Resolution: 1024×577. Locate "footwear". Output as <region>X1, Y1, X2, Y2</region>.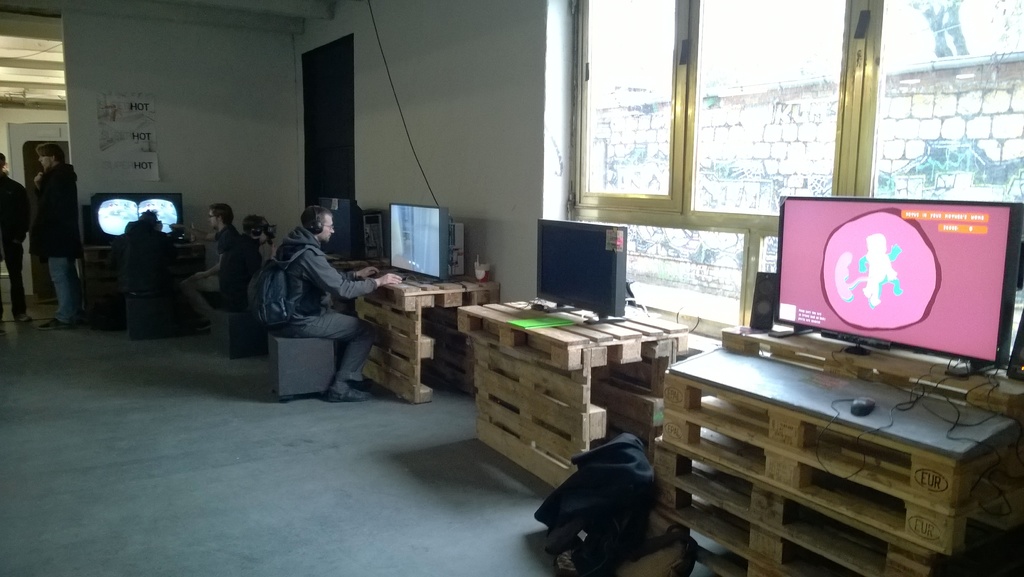
<region>16, 312, 30, 319</region>.
